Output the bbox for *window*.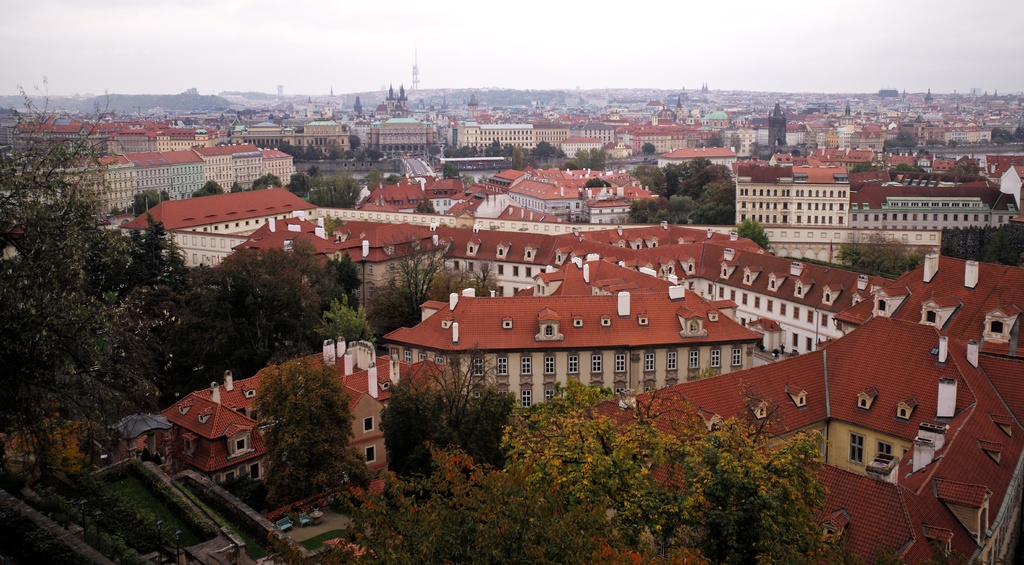
box=[799, 396, 806, 405].
